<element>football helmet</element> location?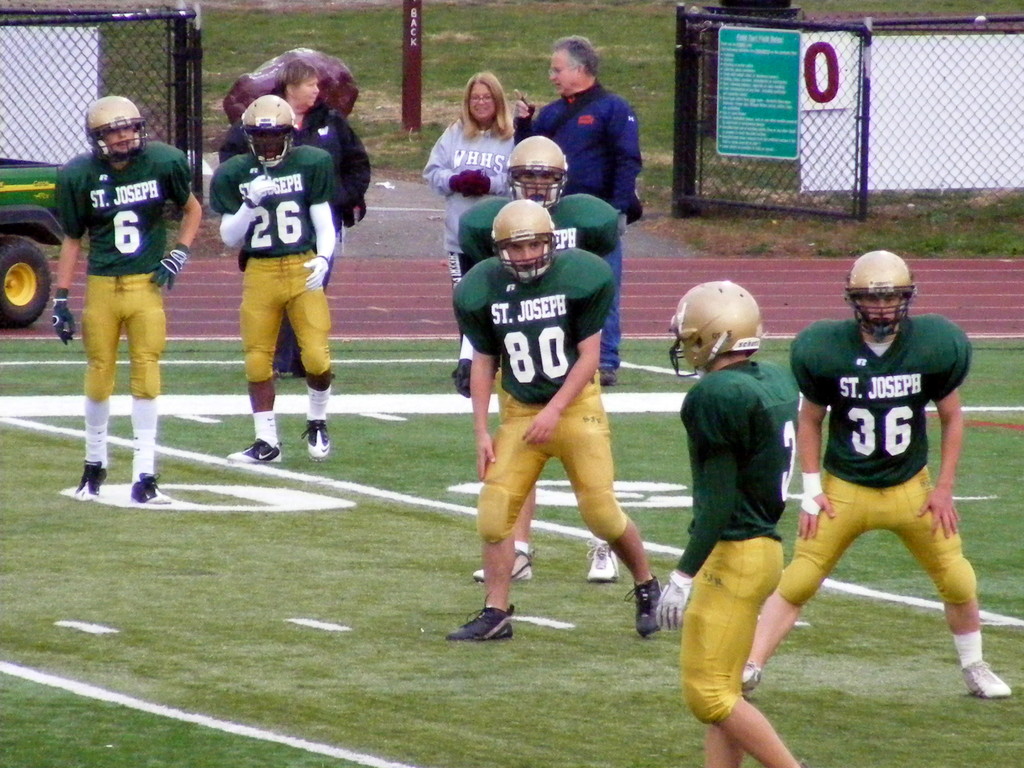
844 246 918 341
